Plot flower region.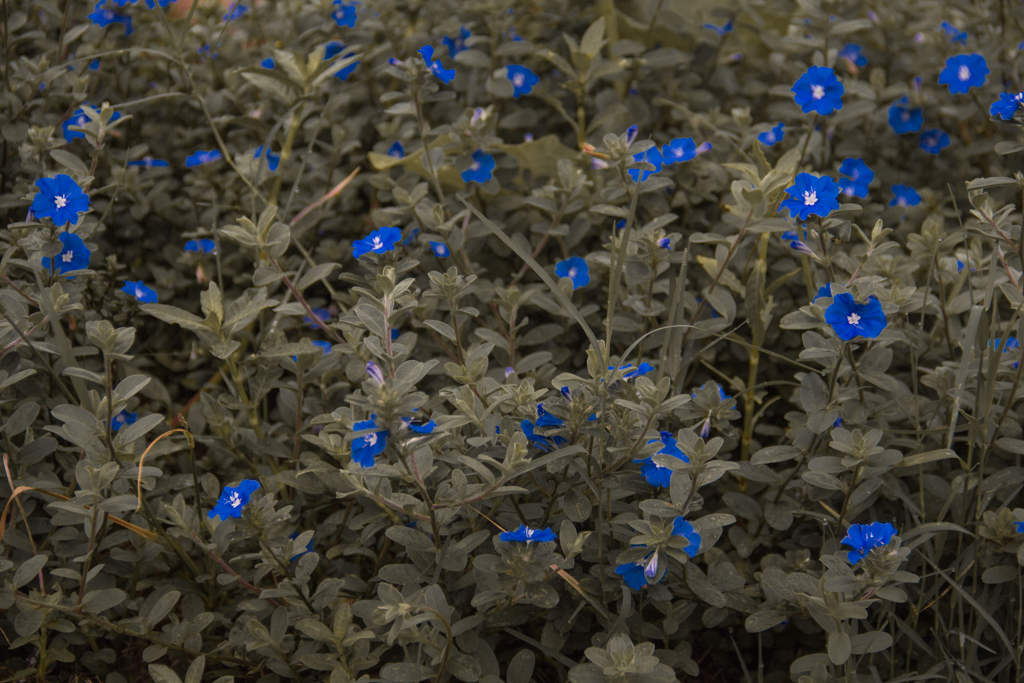
Plotted at locate(988, 91, 1023, 130).
